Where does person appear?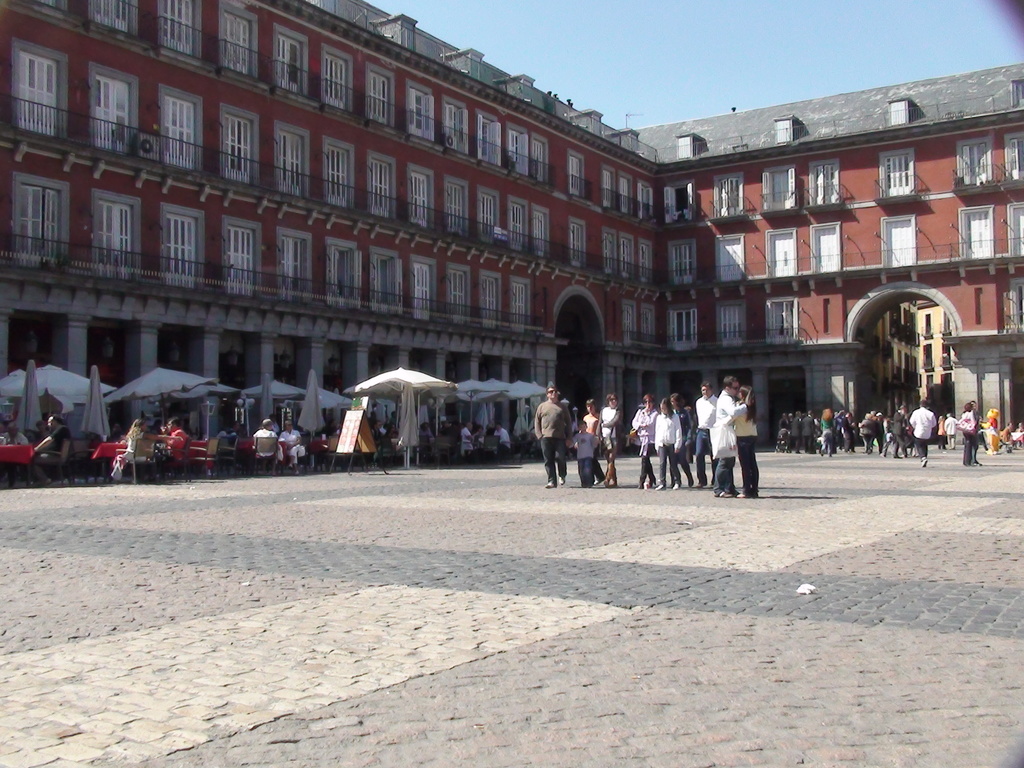
Appears at 580,397,607,483.
